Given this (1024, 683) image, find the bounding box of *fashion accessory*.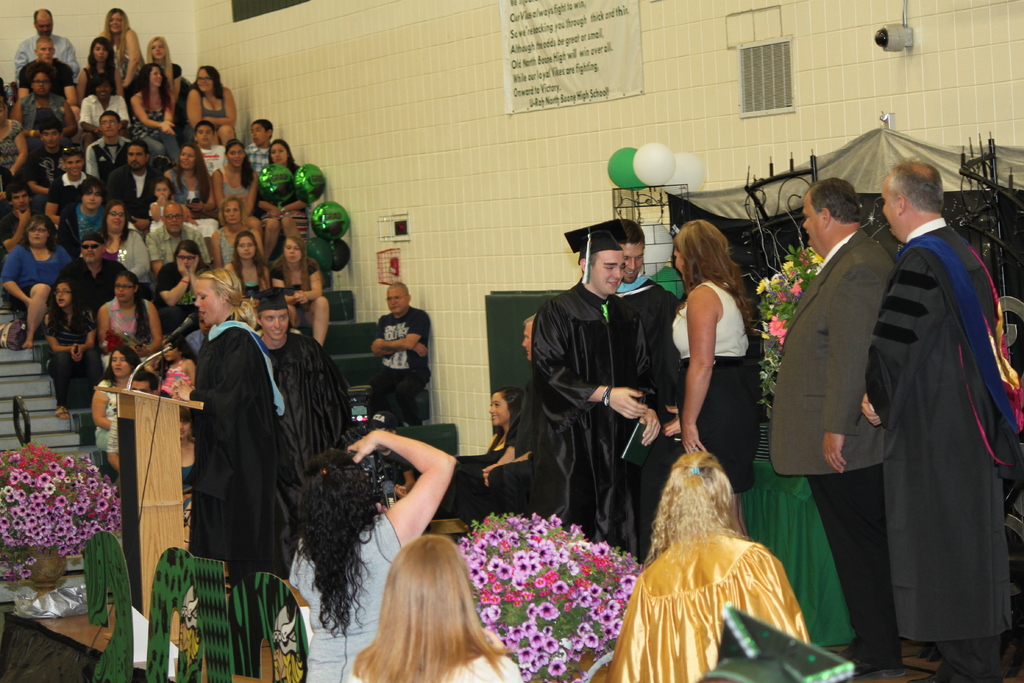
crop(908, 674, 943, 682).
